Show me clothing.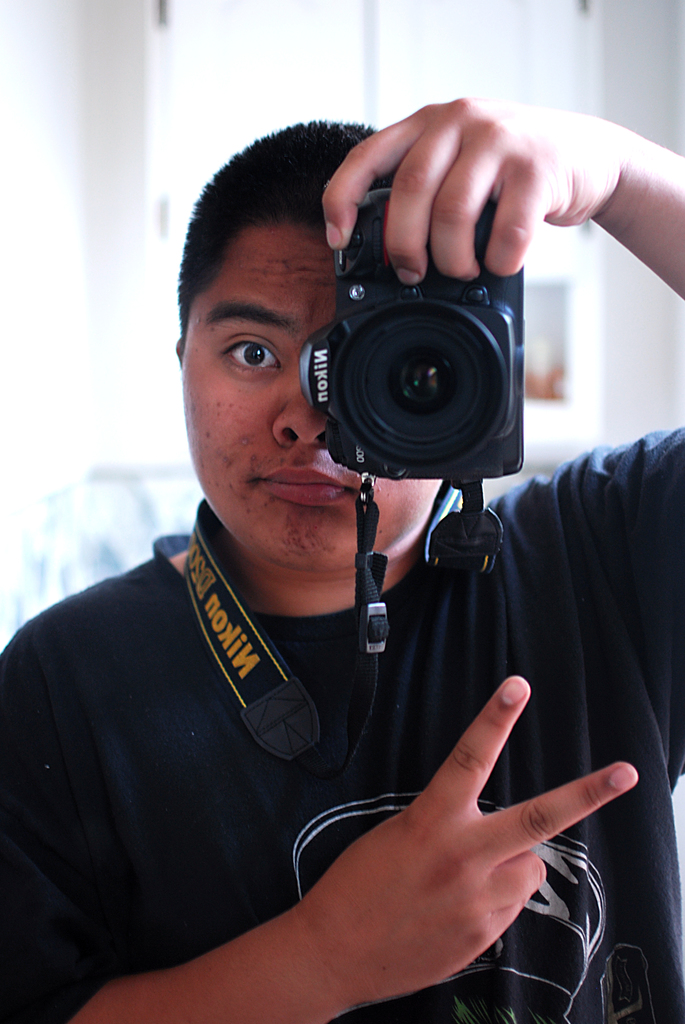
clothing is here: [left=36, top=314, right=631, bottom=1008].
